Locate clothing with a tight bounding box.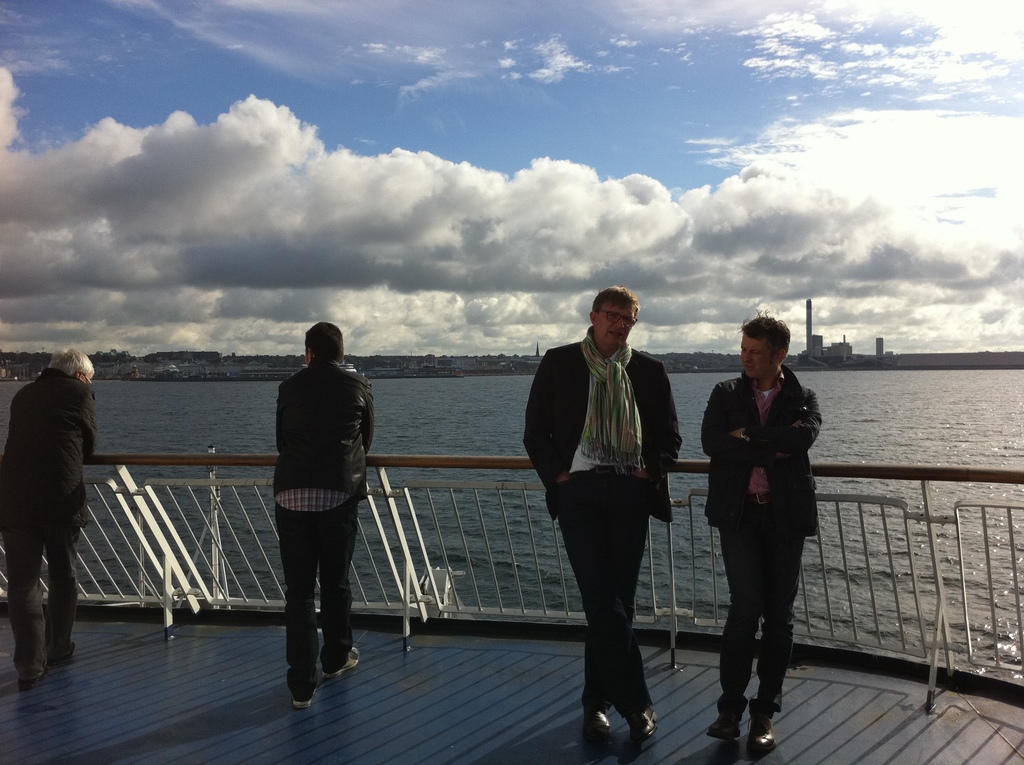
box(701, 330, 831, 689).
